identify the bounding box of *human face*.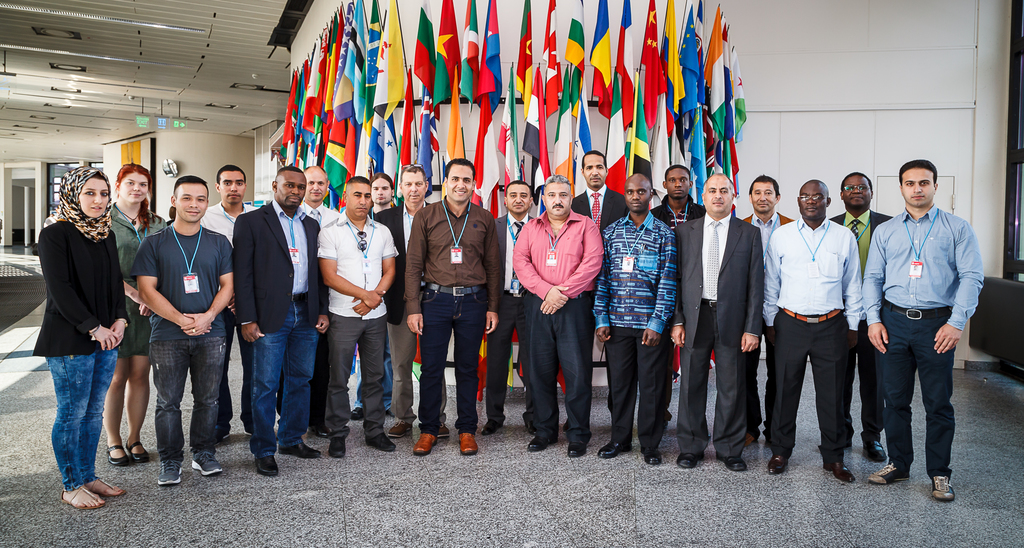
[179,177,217,227].
